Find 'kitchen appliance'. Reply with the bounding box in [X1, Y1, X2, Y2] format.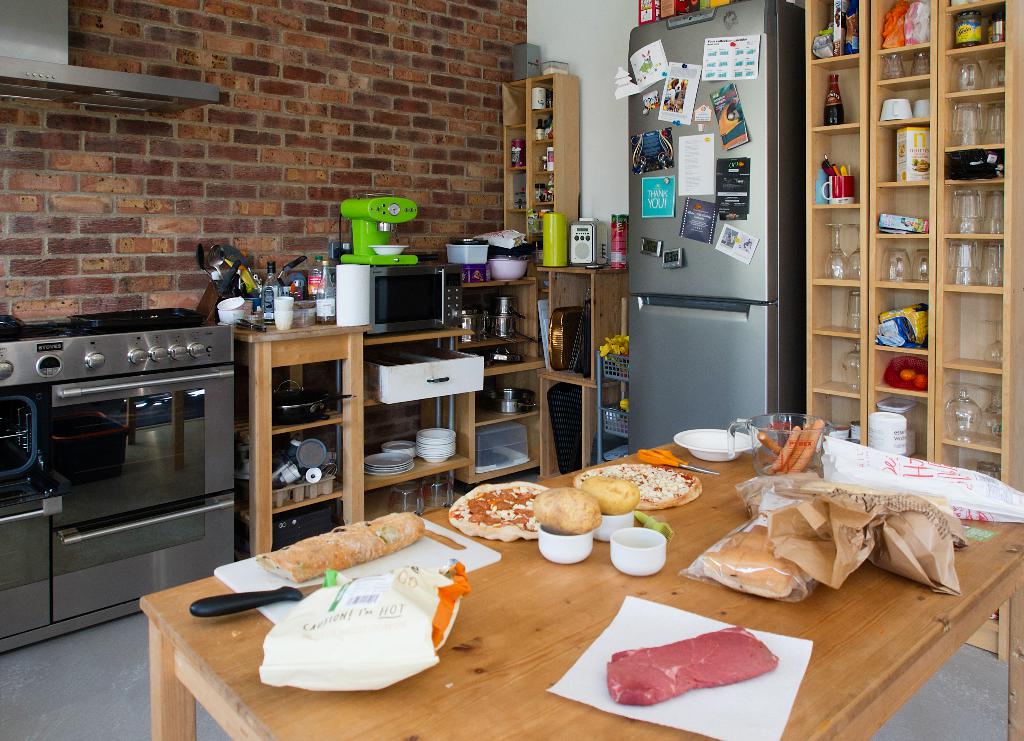
[271, 431, 330, 484].
